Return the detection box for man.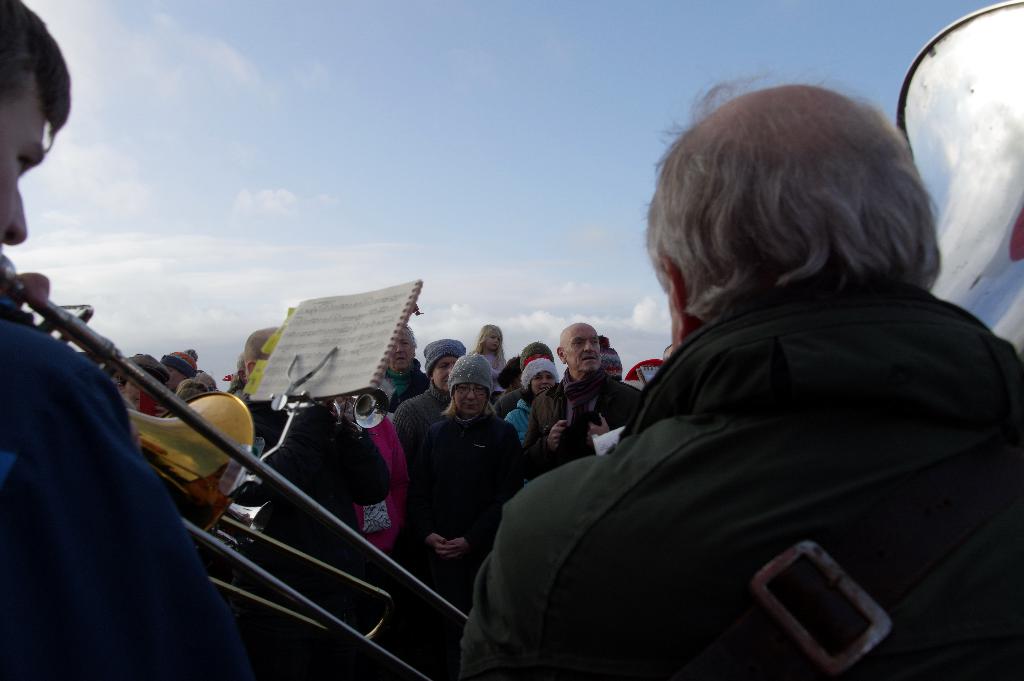
[461, 69, 1023, 676].
